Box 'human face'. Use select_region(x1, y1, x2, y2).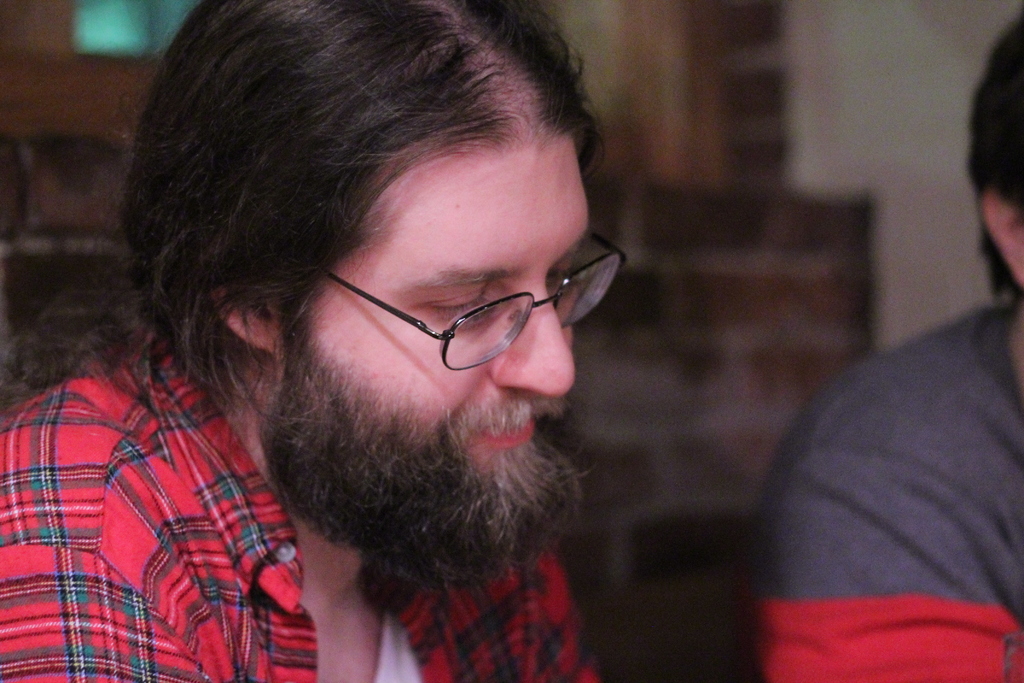
select_region(282, 136, 601, 567).
